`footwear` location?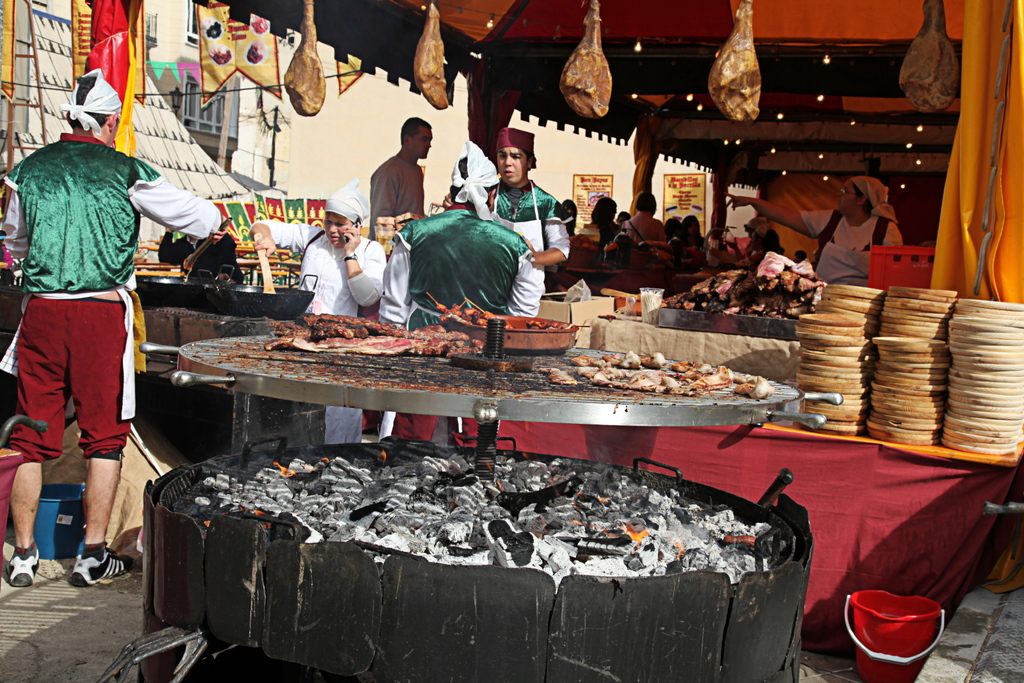
[left=70, top=550, right=135, bottom=586]
